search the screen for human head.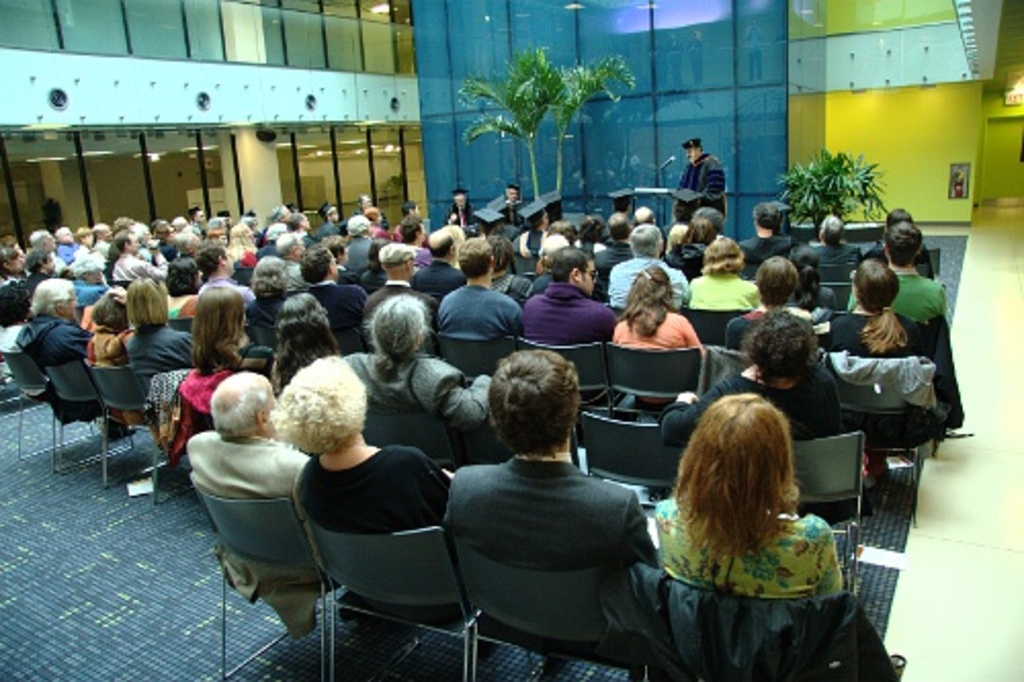
Found at (700, 393, 791, 494).
